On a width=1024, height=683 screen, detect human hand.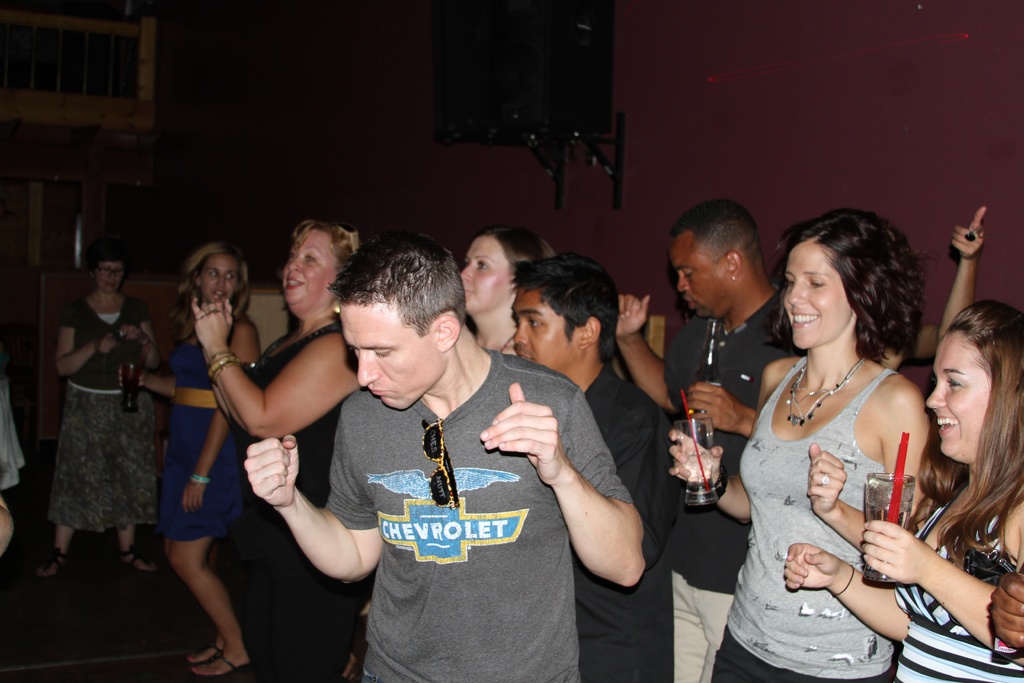
x1=683 y1=382 x2=744 y2=436.
